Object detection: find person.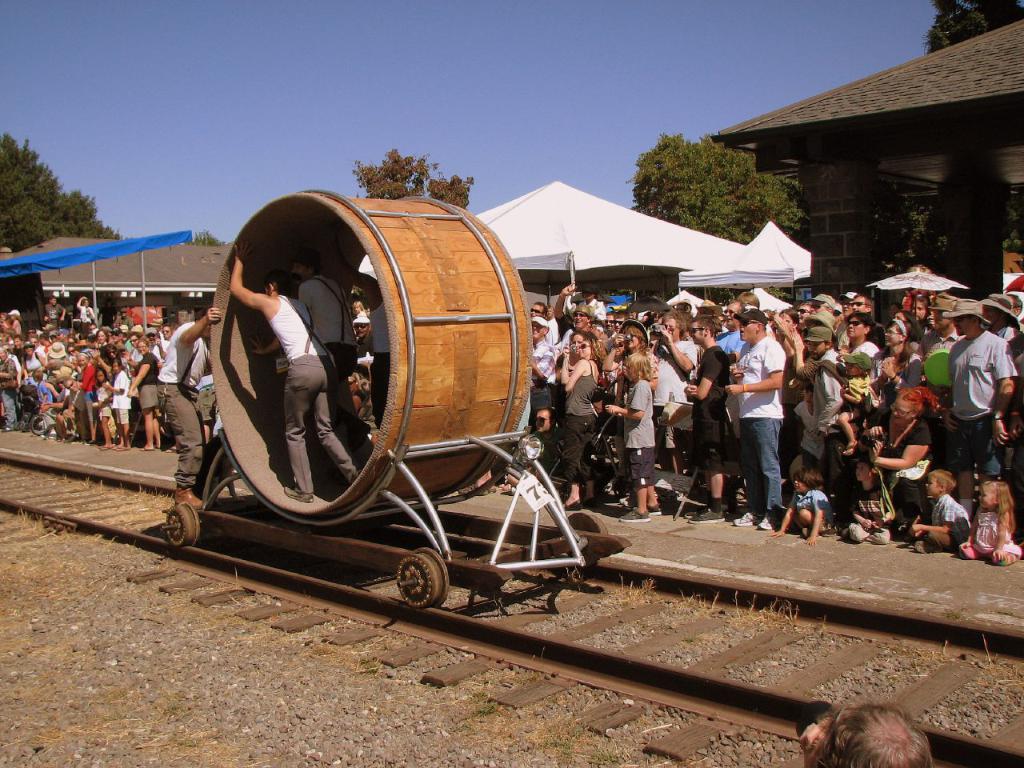
<box>283,244,367,454</box>.
